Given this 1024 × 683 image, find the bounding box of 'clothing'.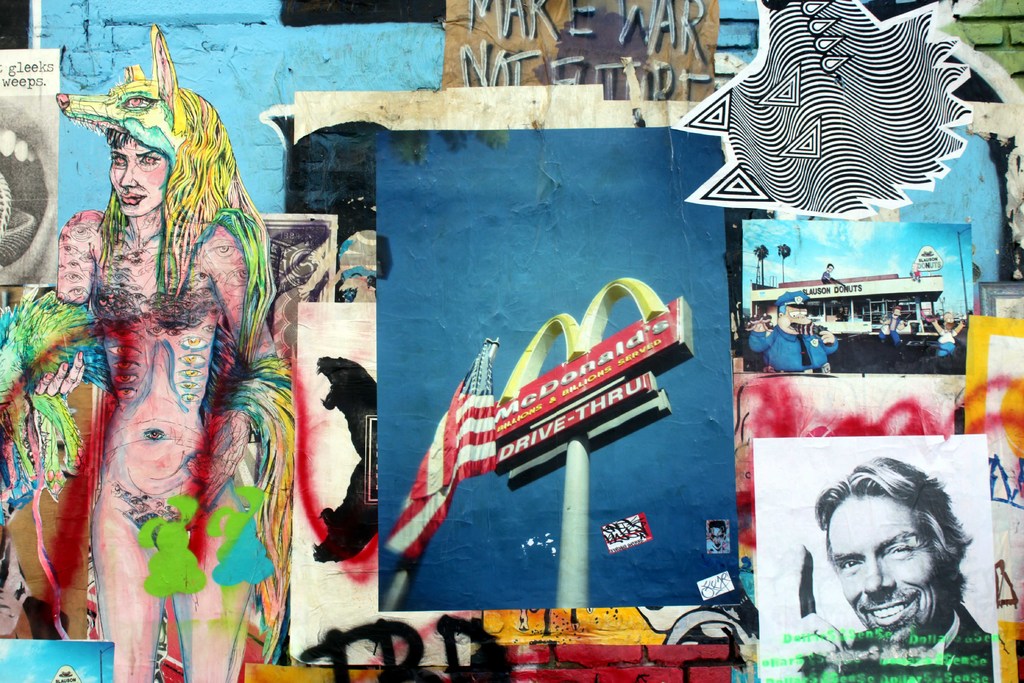
box(808, 609, 1000, 682).
